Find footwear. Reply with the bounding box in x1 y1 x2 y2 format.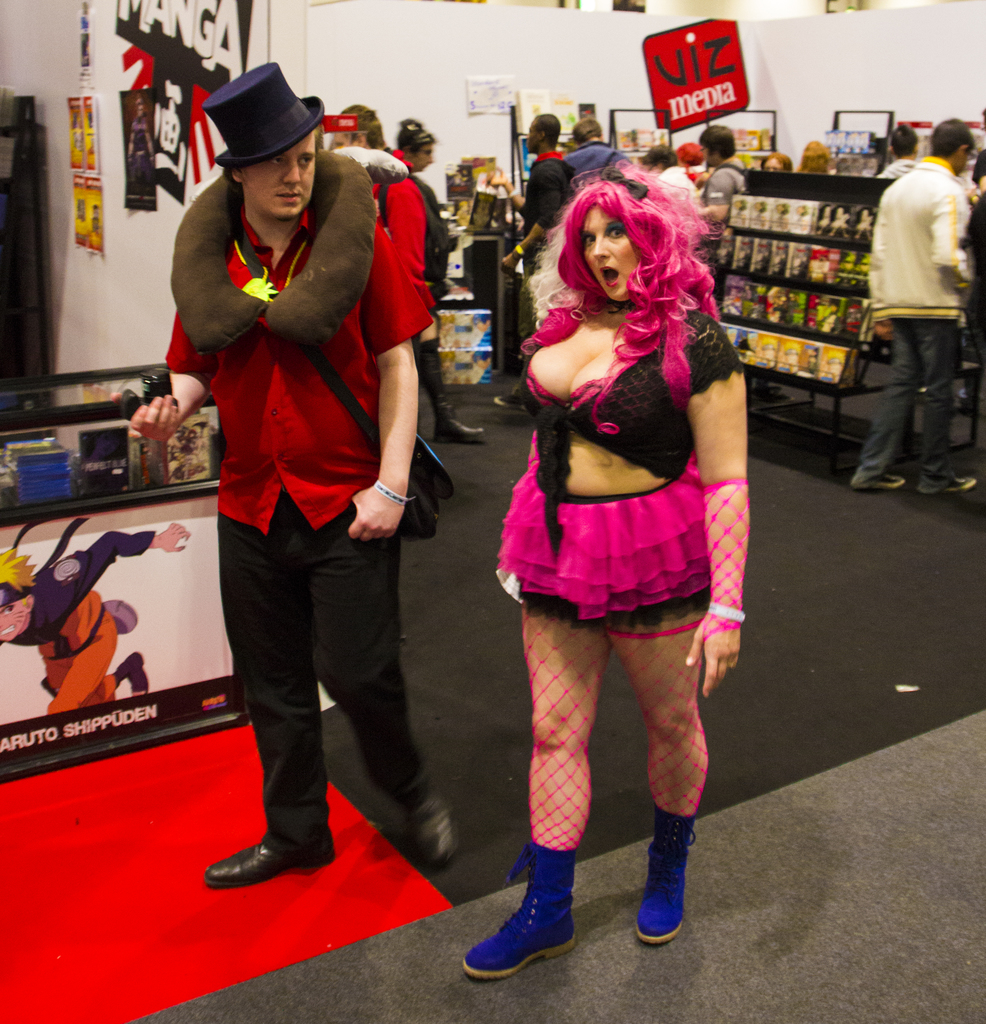
491 388 531 412.
